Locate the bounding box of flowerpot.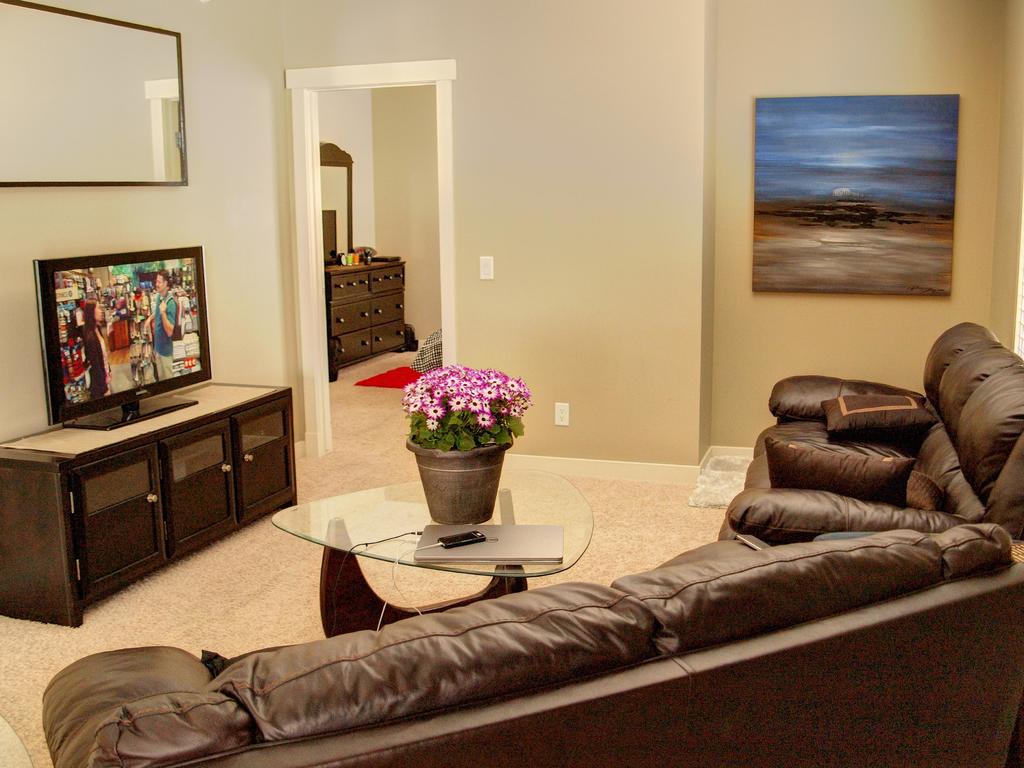
Bounding box: bbox(404, 413, 514, 531).
